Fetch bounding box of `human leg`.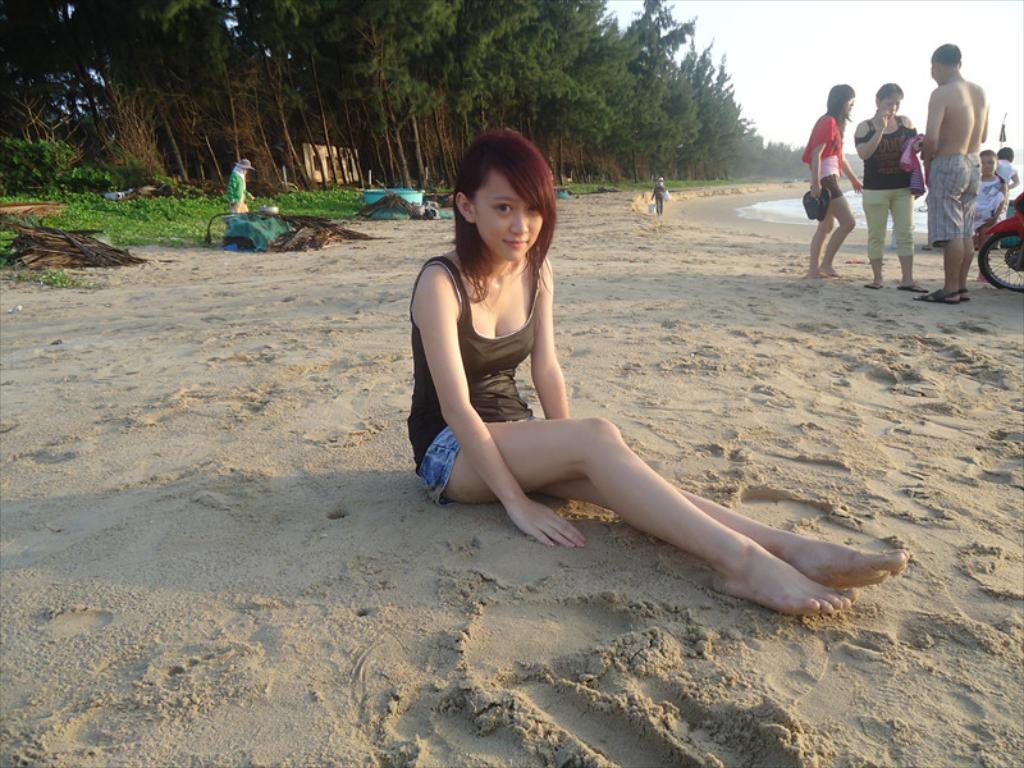
Bbox: locate(918, 236, 959, 301).
